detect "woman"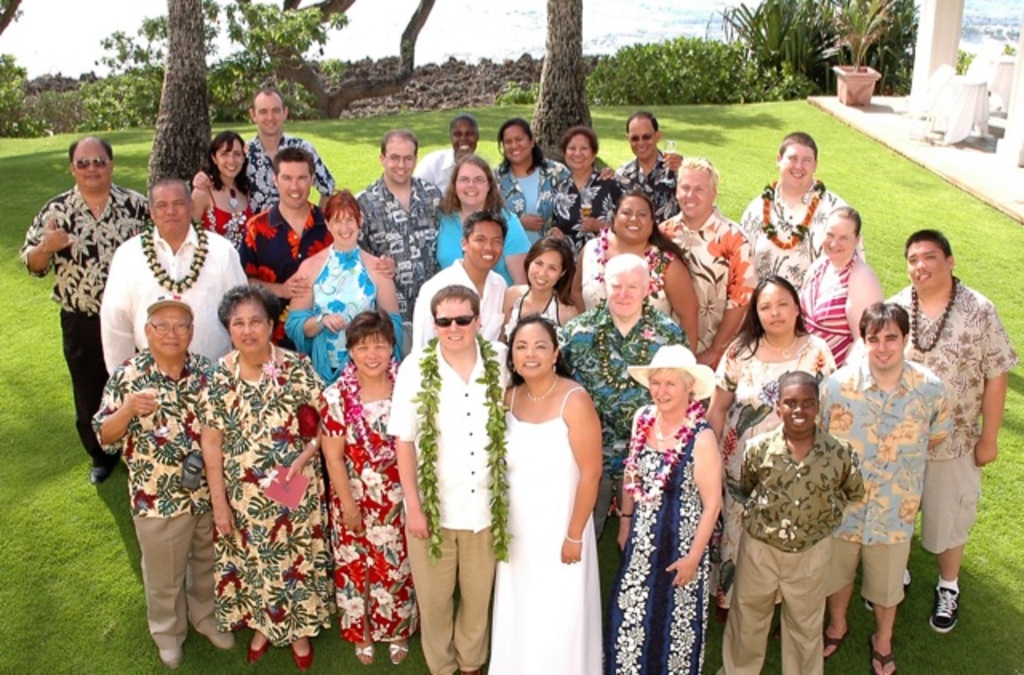
[605, 338, 723, 673]
